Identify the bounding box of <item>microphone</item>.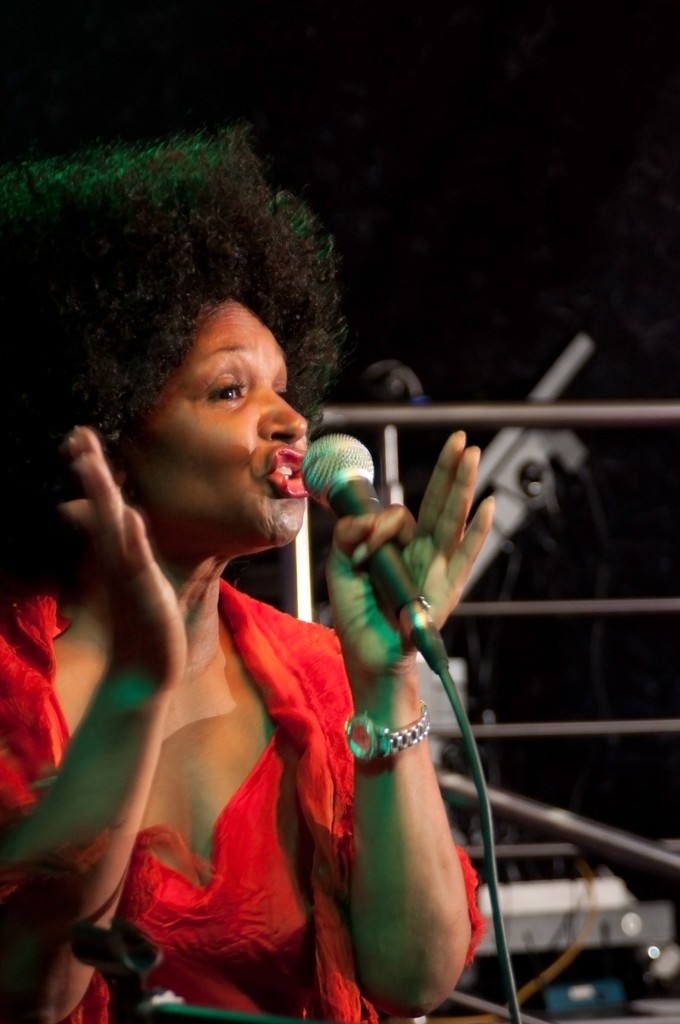
{"x1": 308, "y1": 439, "x2": 393, "y2": 531}.
